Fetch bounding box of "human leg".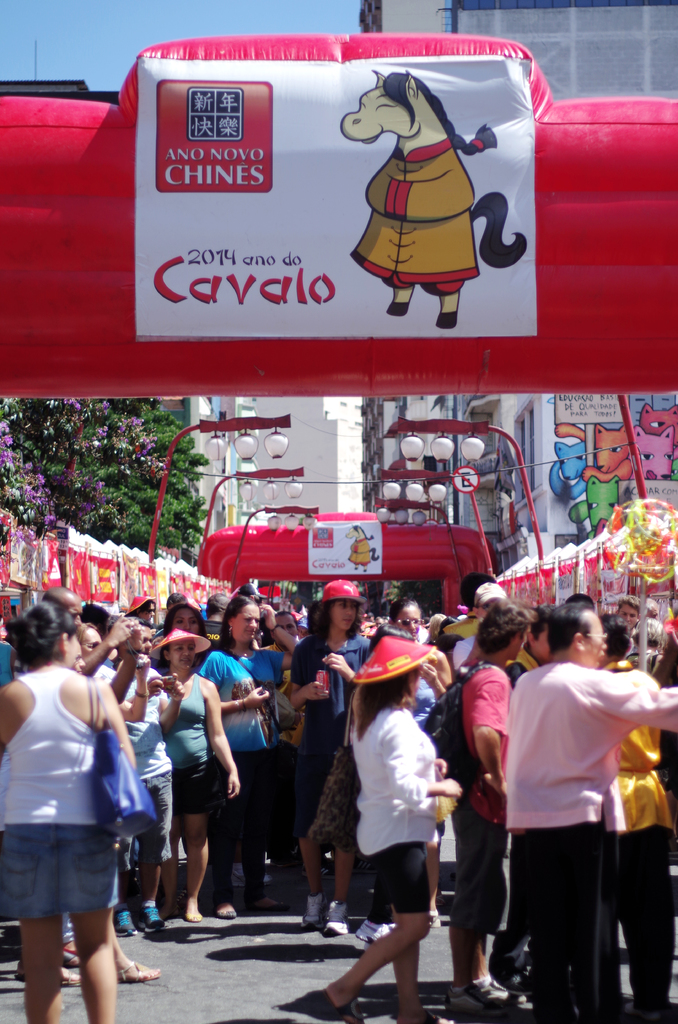
Bbox: pyautogui.locateOnScreen(188, 758, 213, 920).
